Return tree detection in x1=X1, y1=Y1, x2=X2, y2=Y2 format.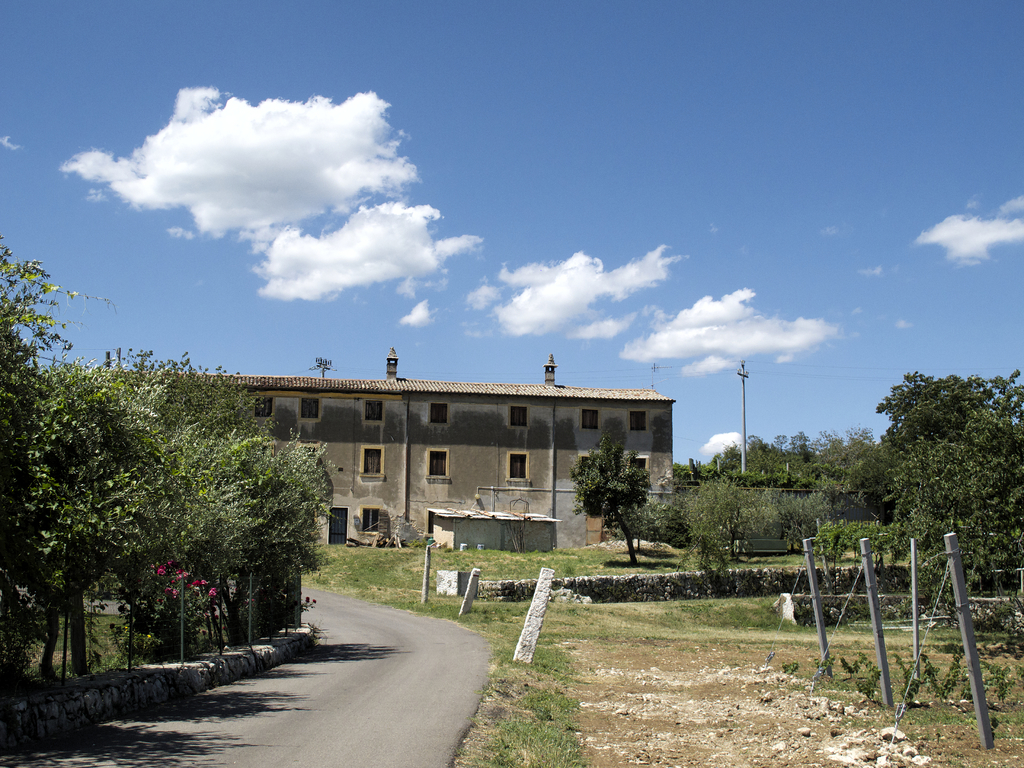
x1=569, y1=428, x2=655, y2=556.
